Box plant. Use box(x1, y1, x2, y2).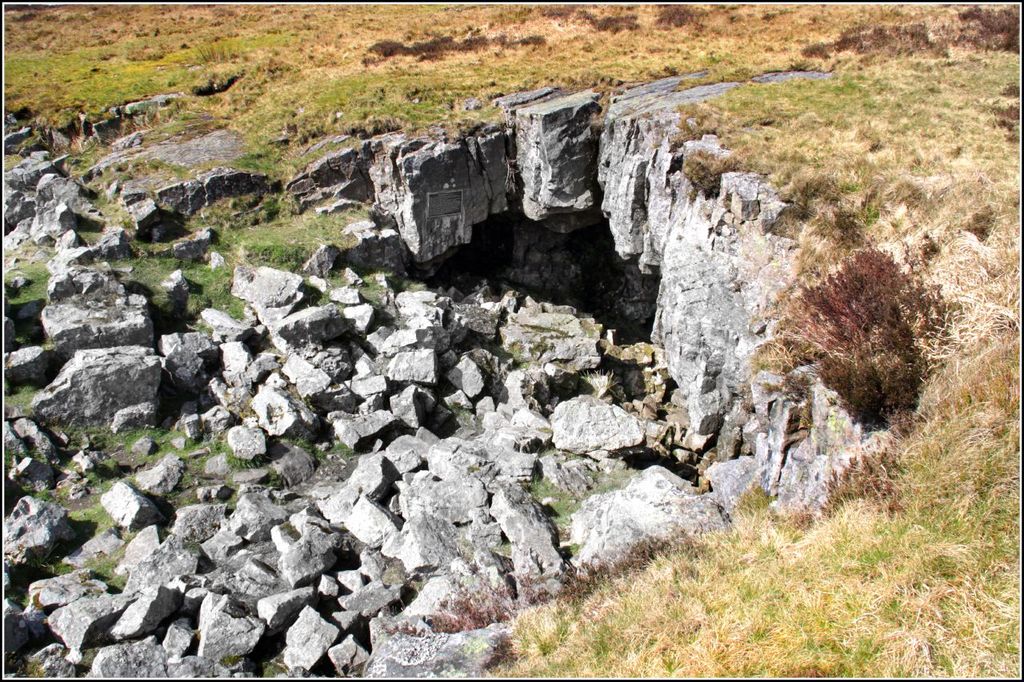
box(752, 243, 955, 440).
